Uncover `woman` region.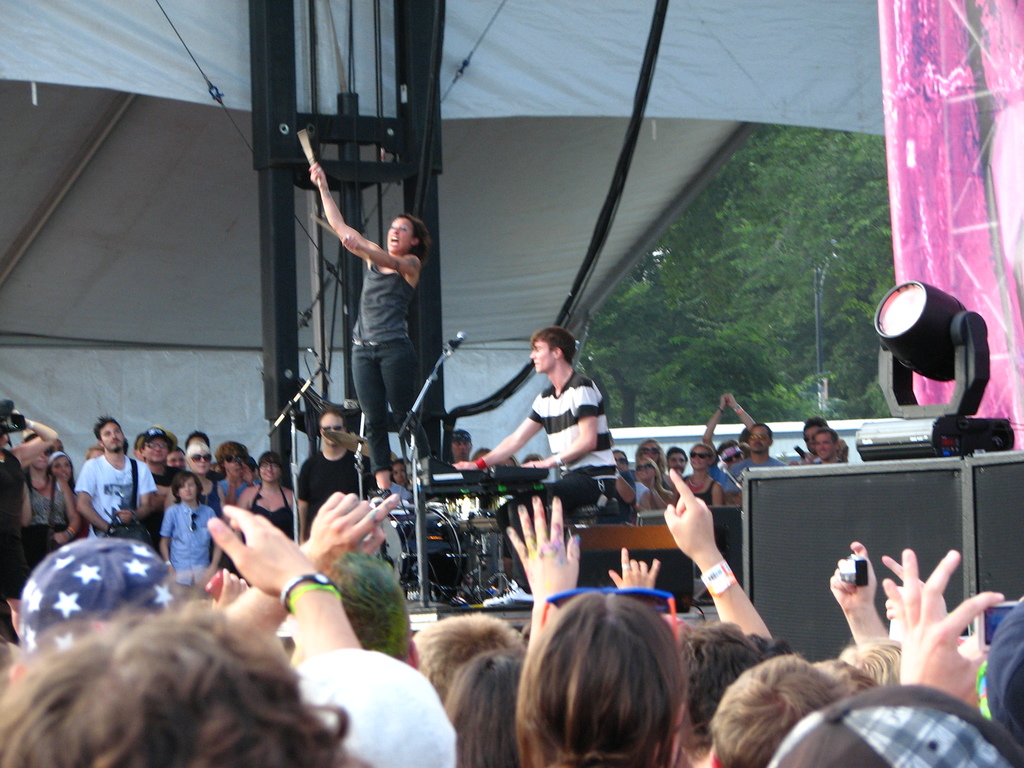
Uncovered: left=448, top=643, right=530, bottom=767.
